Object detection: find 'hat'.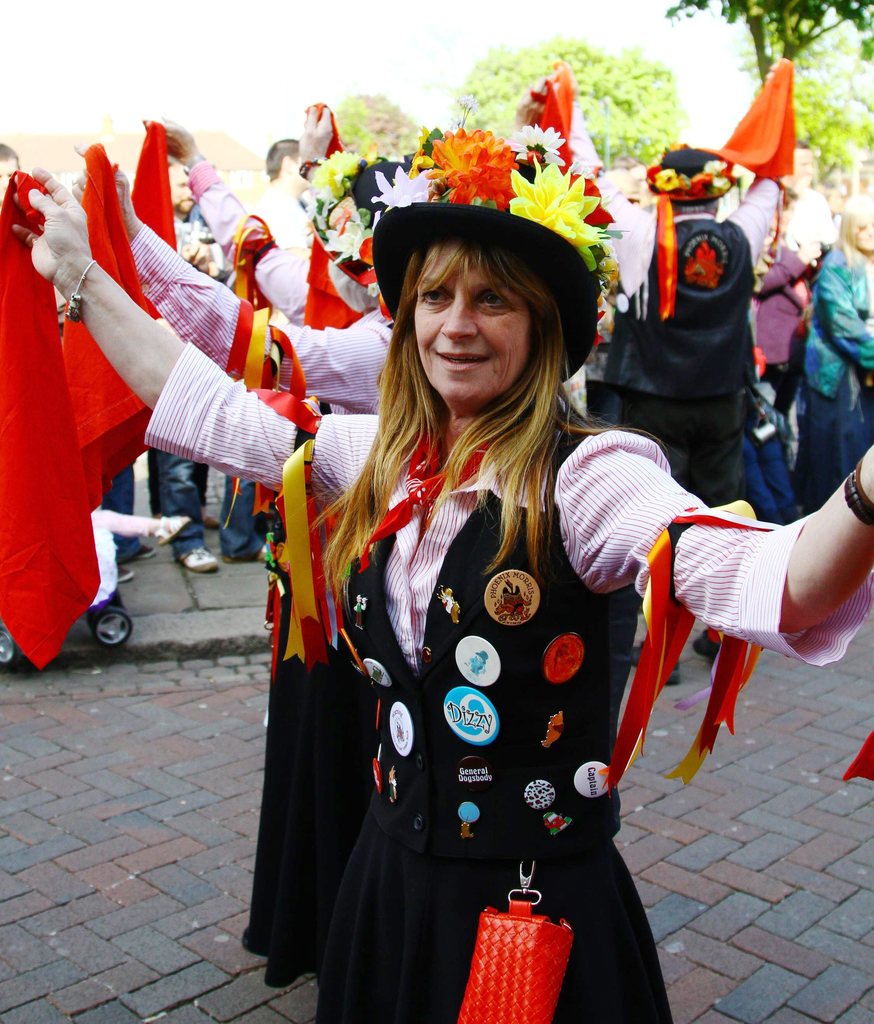
bbox=[645, 143, 740, 211].
